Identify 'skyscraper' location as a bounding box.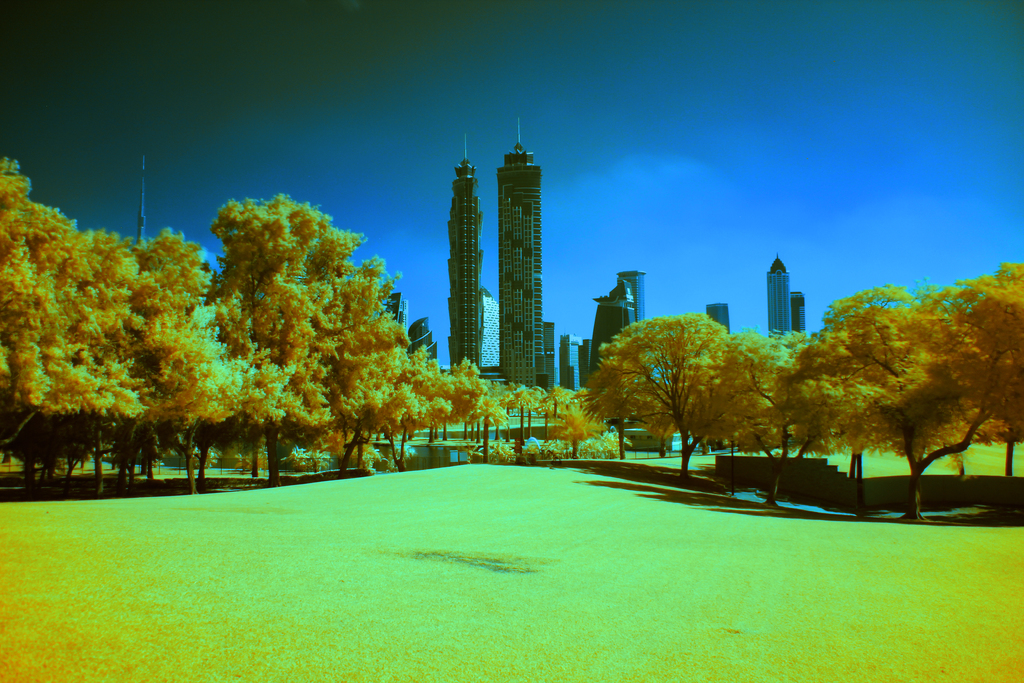
left=134, top=155, right=154, bottom=245.
